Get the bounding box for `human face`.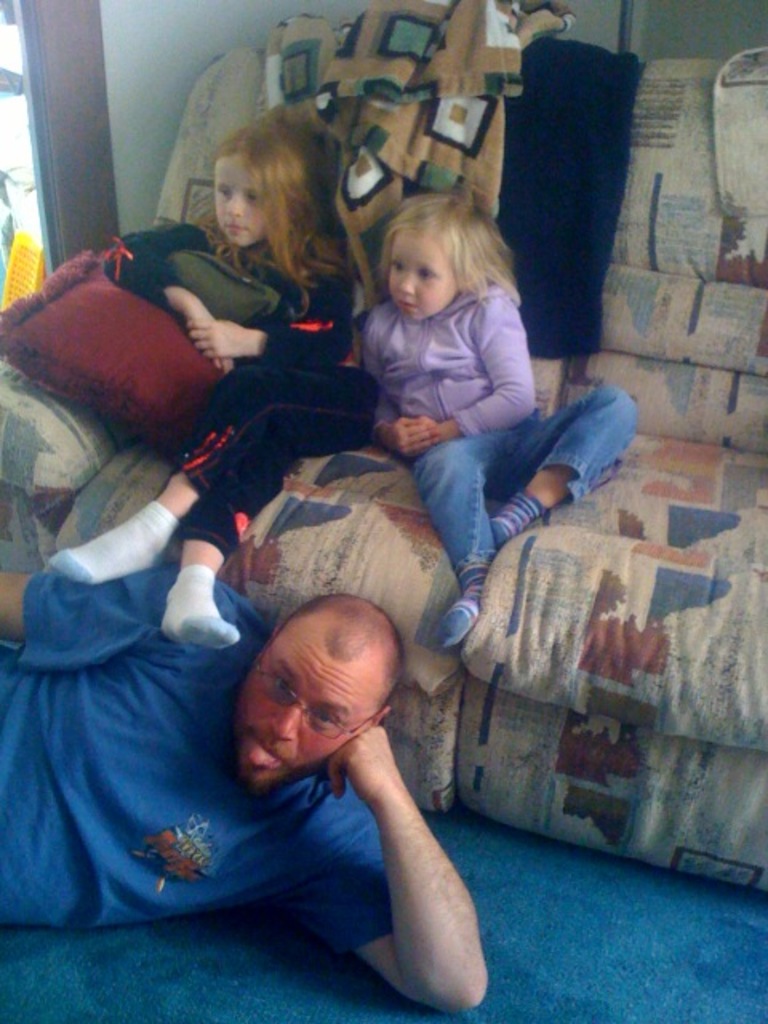
(213, 162, 264, 251).
